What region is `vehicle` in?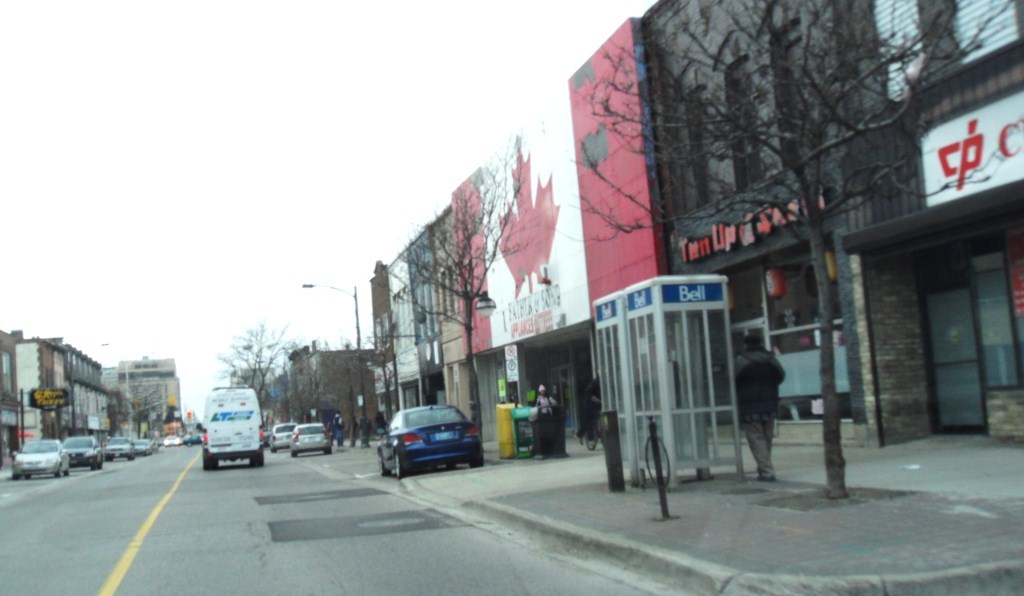
Rect(291, 418, 333, 457).
